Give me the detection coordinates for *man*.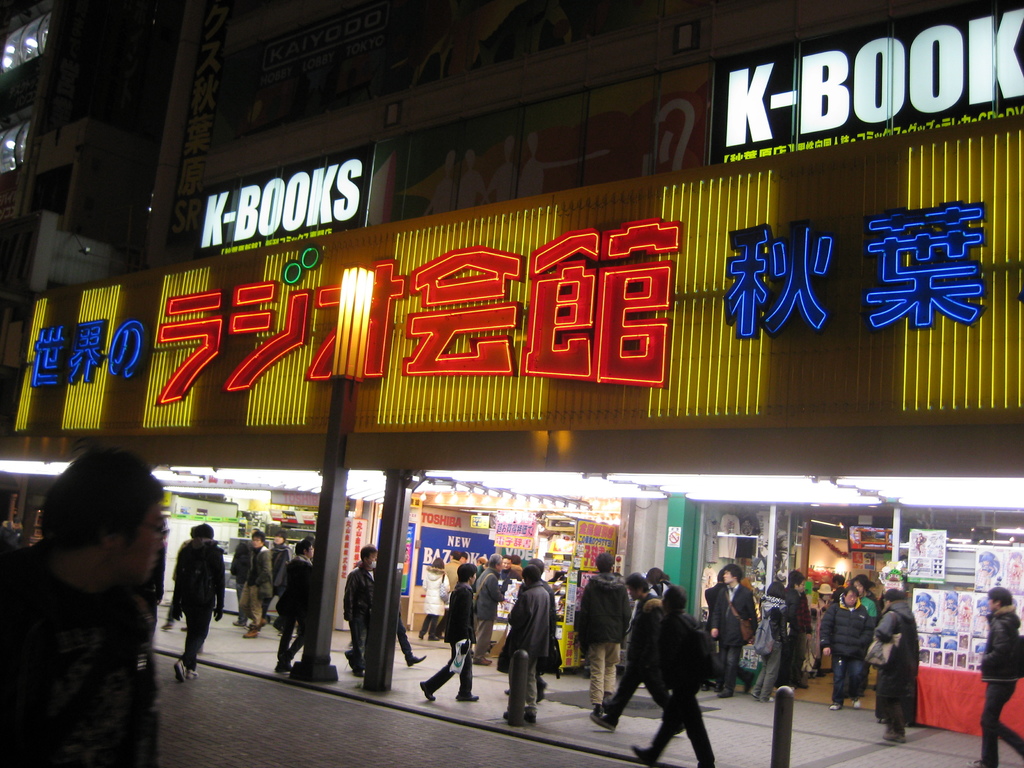
bbox=[228, 537, 252, 640].
